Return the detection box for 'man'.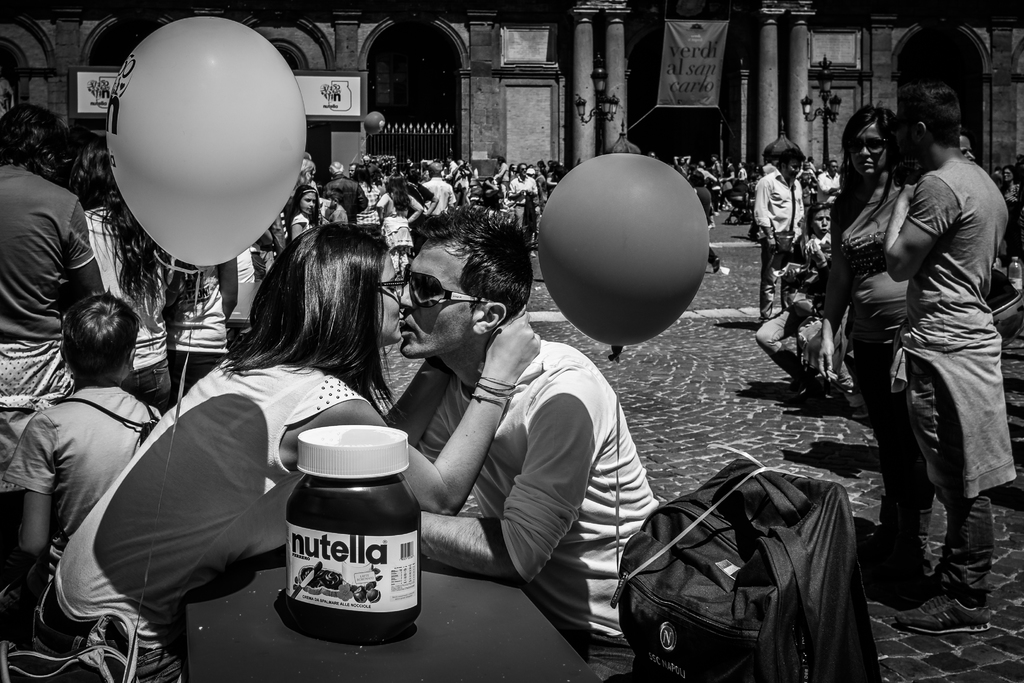
754,144,809,317.
